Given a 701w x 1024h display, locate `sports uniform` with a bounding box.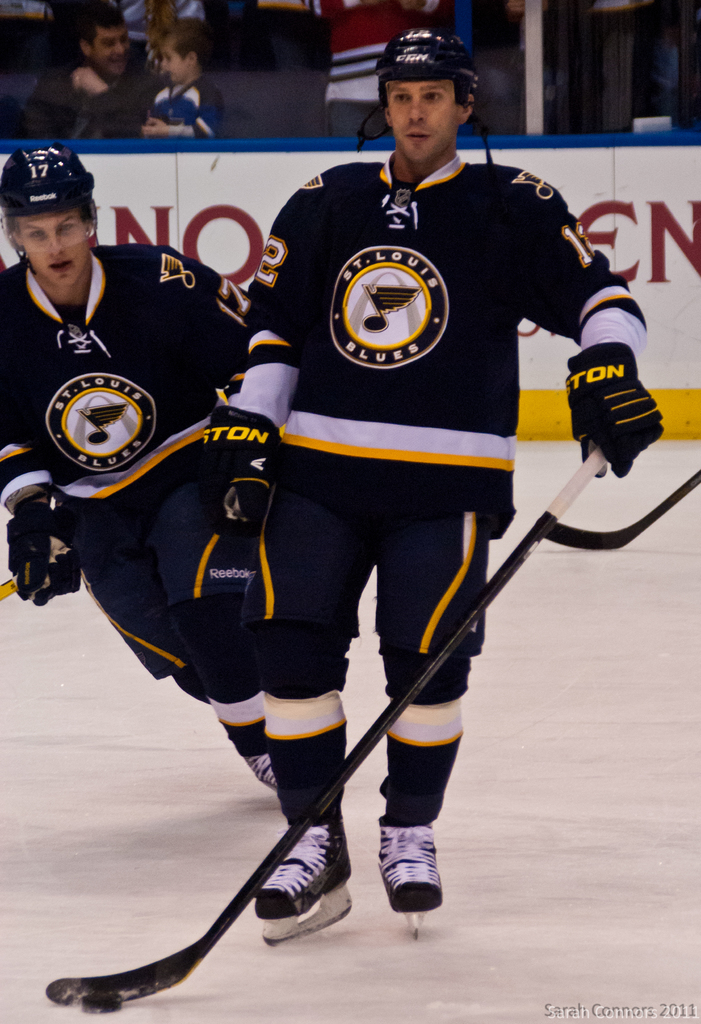
Located: bbox=(206, 27, 663, 945).
